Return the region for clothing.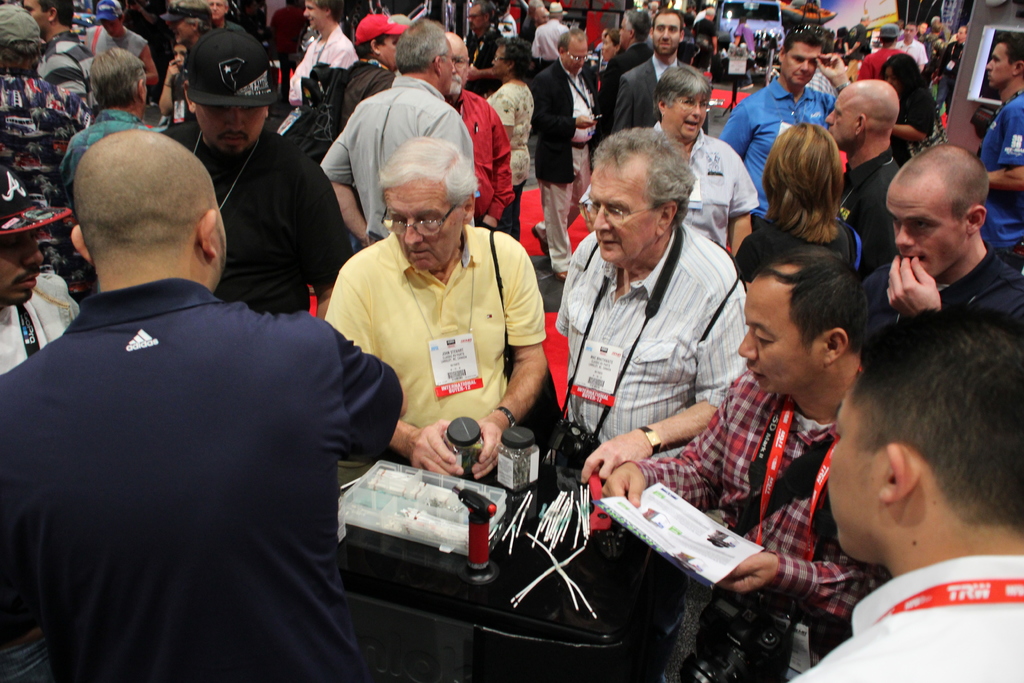
x1=12 y1=186 x2=399 y2=682.
